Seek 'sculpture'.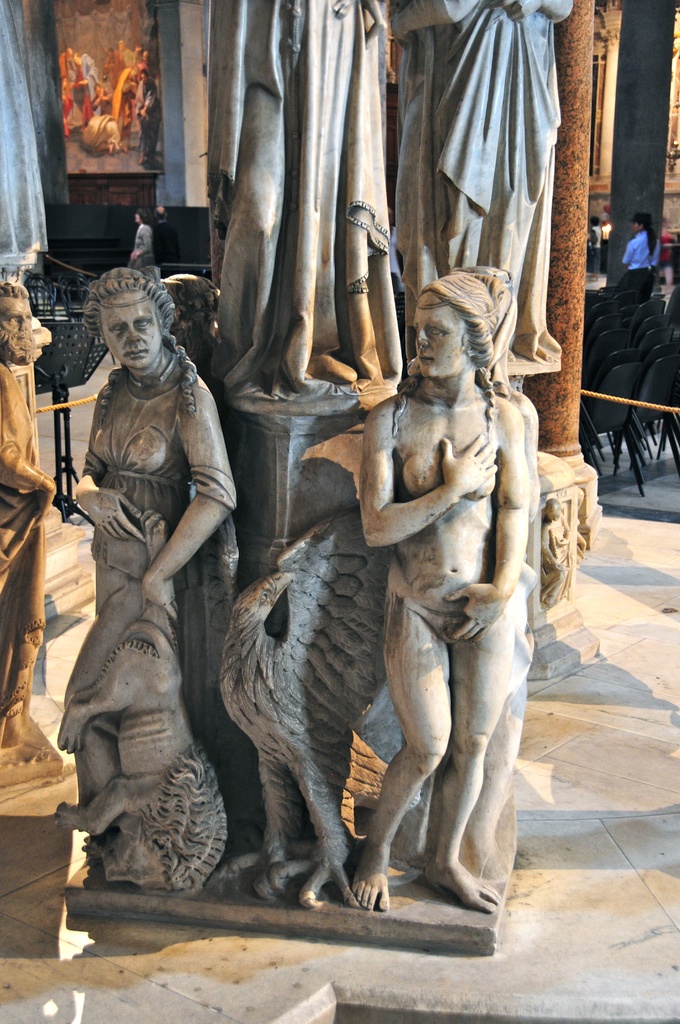
Rect(207, 252, 538, 920).
